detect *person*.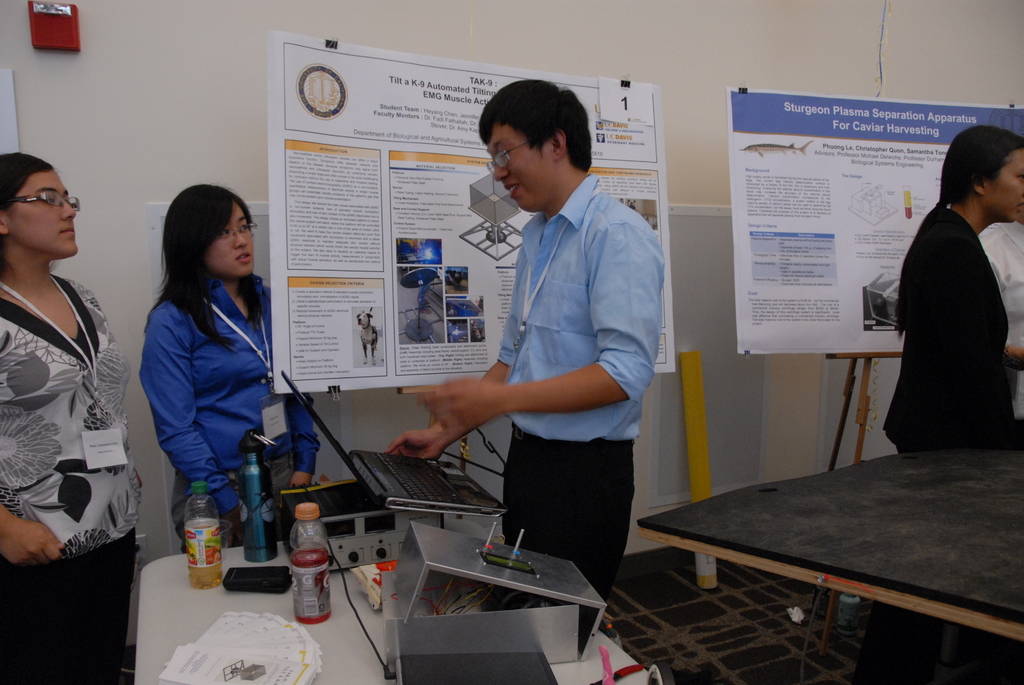
Detected at l=0, t=148, r=143, b=684.
